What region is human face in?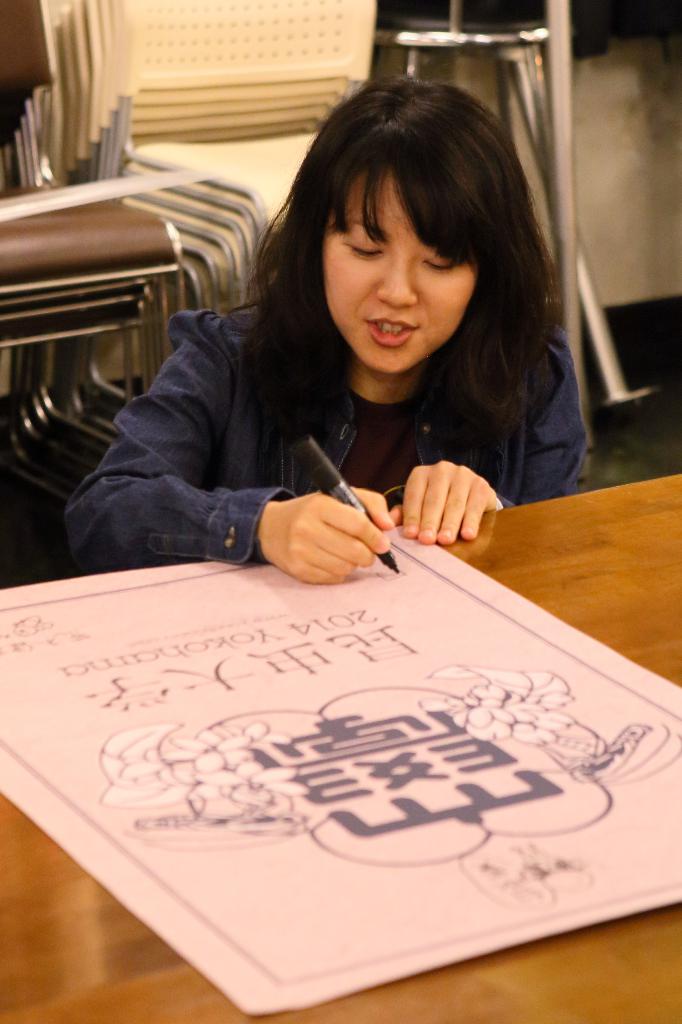
Rect(322, 166, 475, 381).
